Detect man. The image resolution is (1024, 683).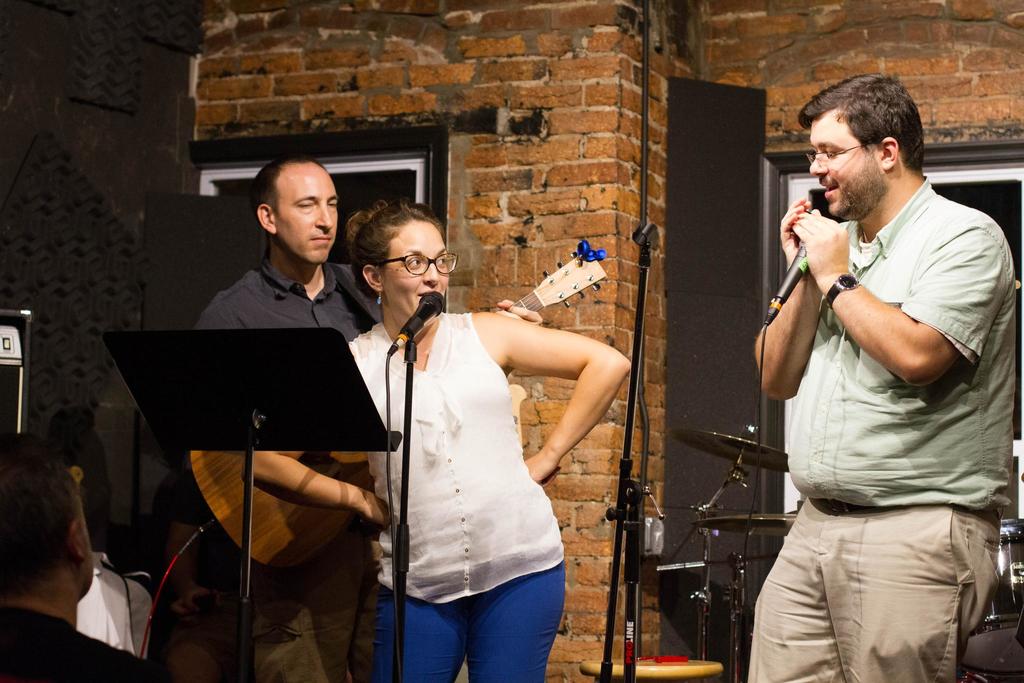
left=163, top=157, right=545, bottom=682.
